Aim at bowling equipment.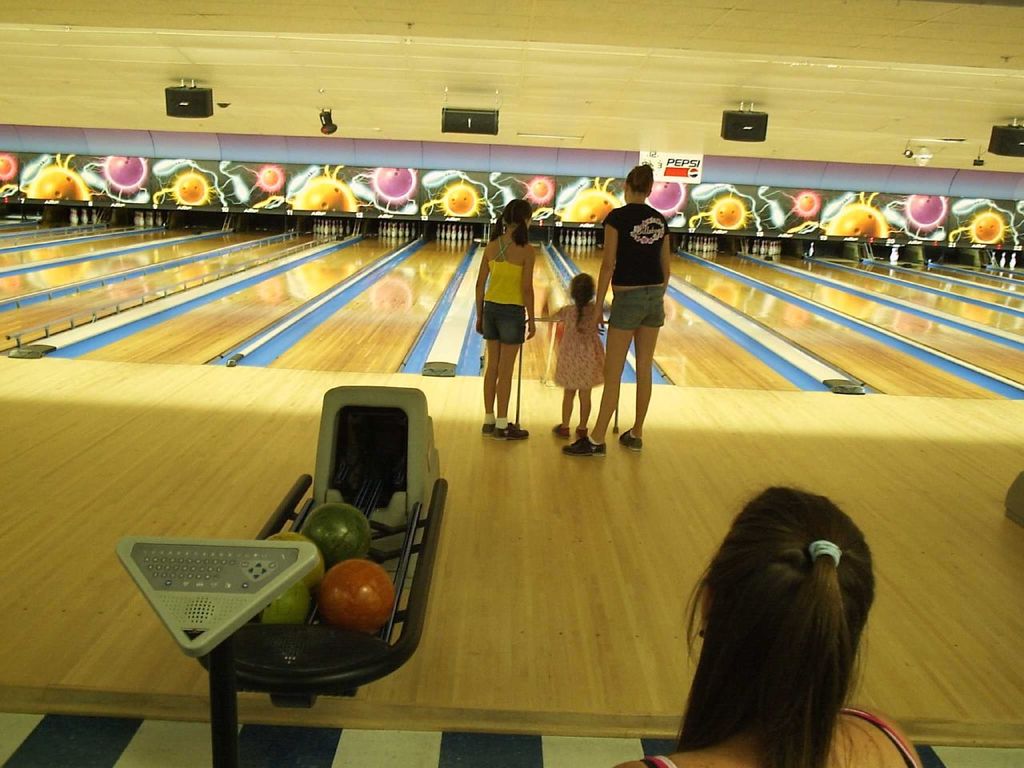
Aimed at box=[105, 157, 146, 190].
